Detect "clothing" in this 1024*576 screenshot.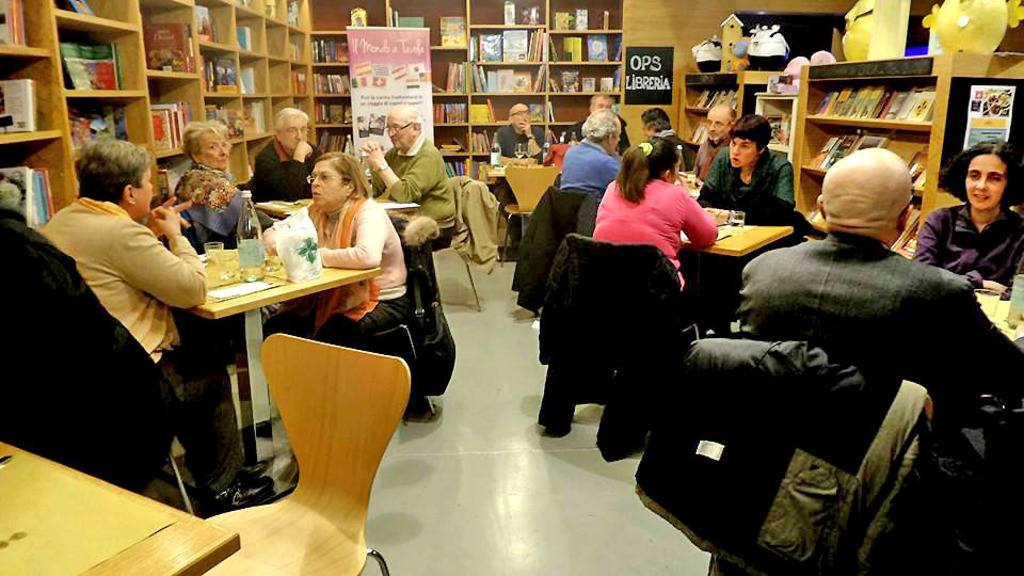
Detection: box=[913, 202, 1023, 286].
